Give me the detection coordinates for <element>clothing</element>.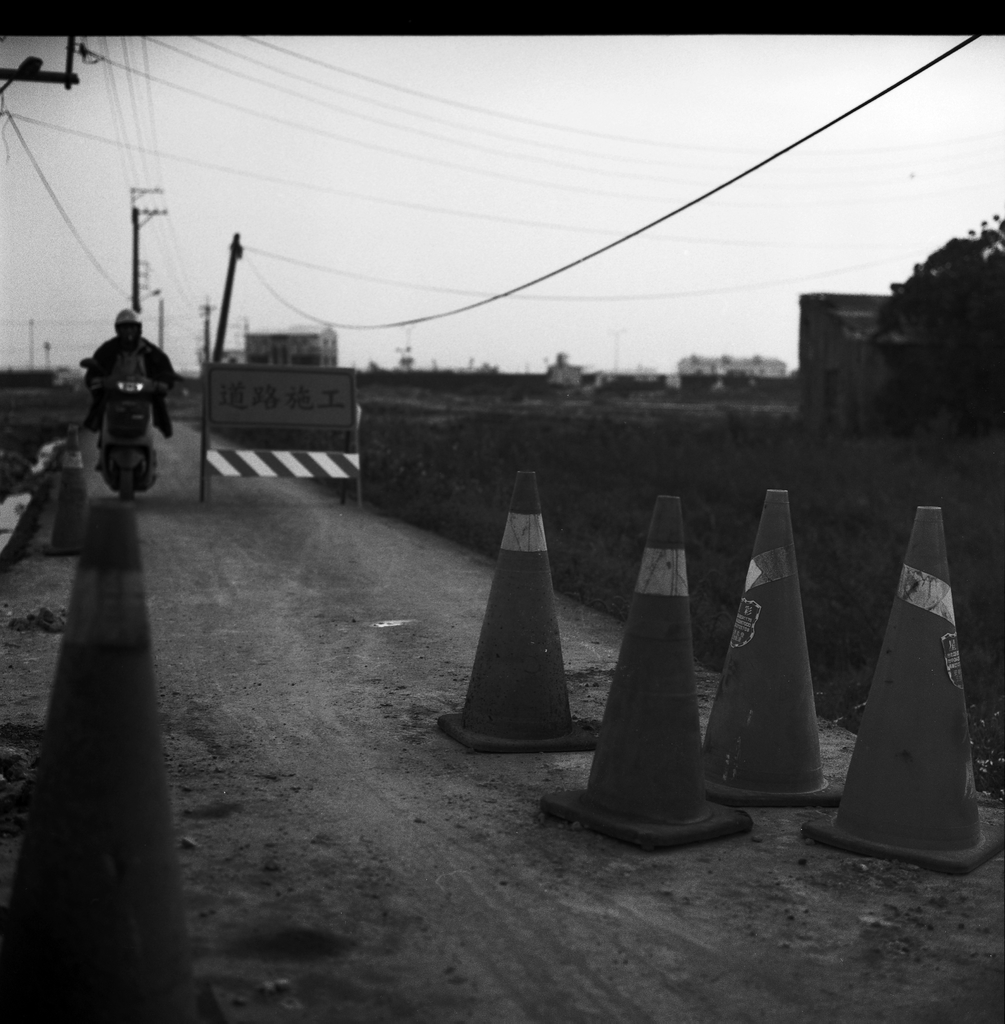
region(83, 331, 181, 442).
